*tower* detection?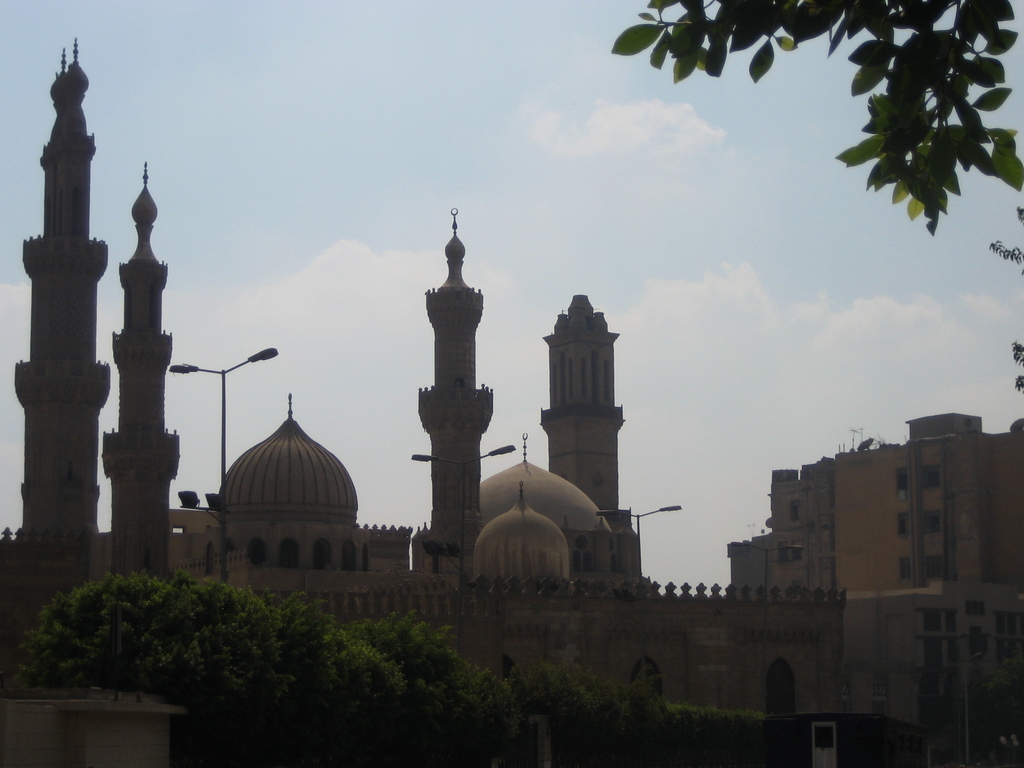
l=12, t=38, r=111, b=624
